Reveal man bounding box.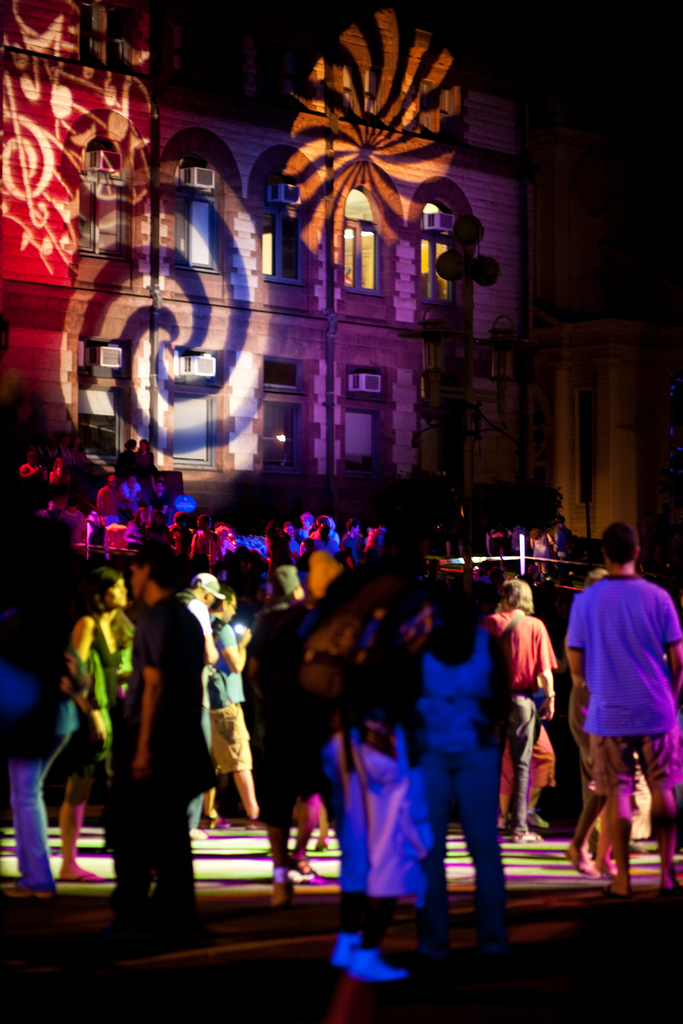
Revealed: left=106, top=533, right=225, bottom=942.
